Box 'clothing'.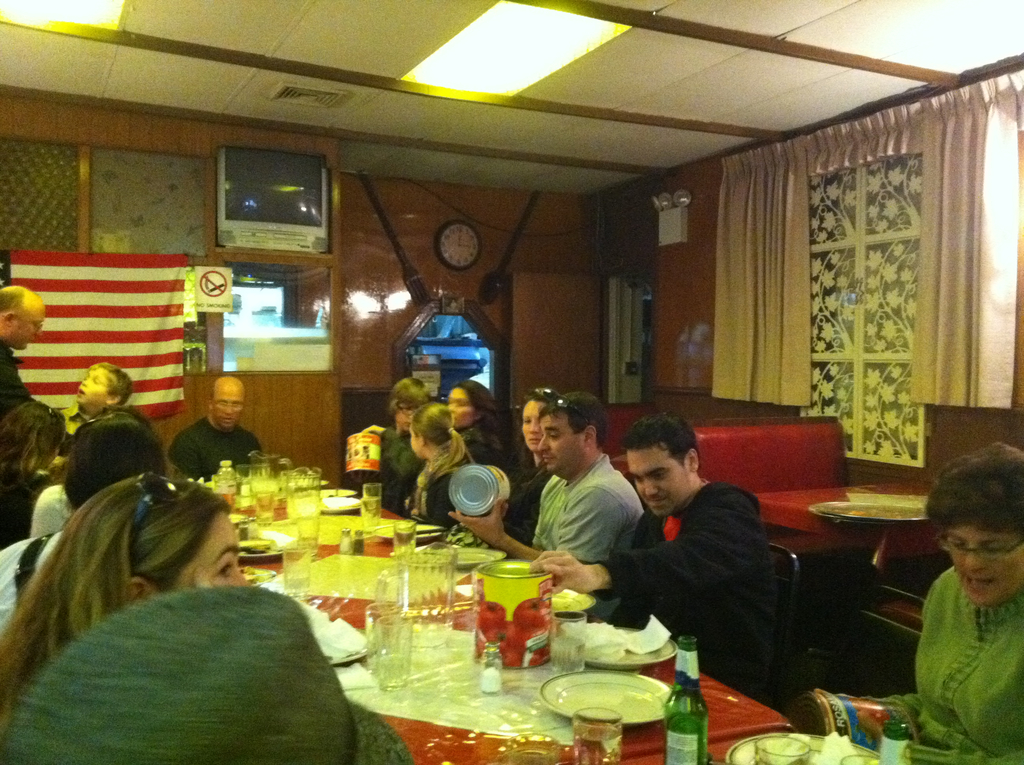
bbox(0, 339, 33, 421).
